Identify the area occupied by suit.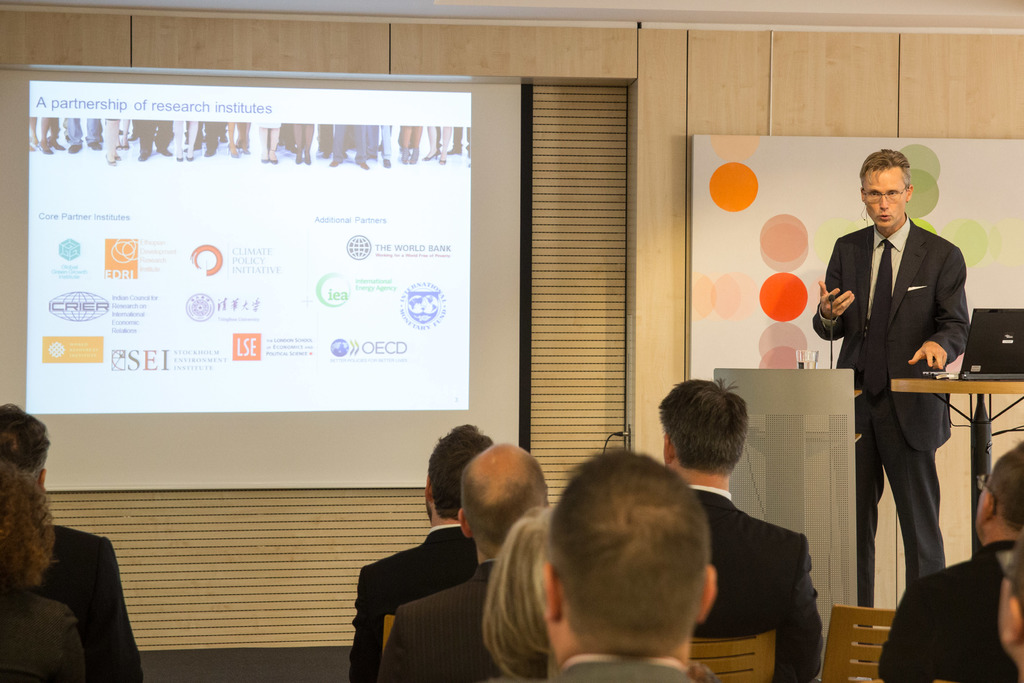
Area: locate(381, 561, 499, 682).
